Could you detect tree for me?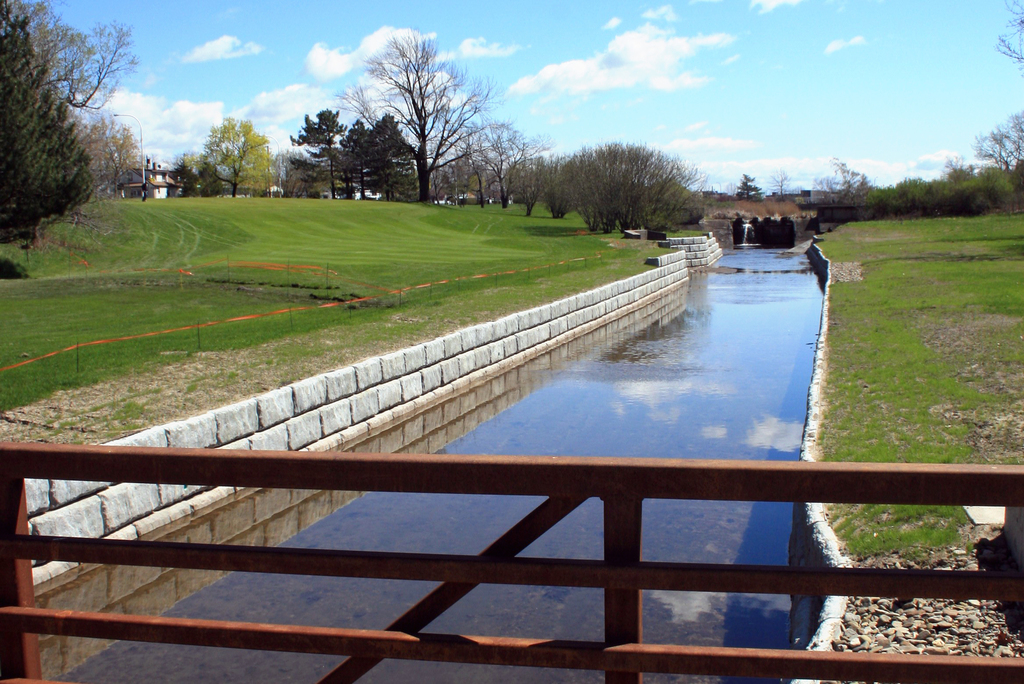
Detection result: bbox=(0, 0, 140, 261).
